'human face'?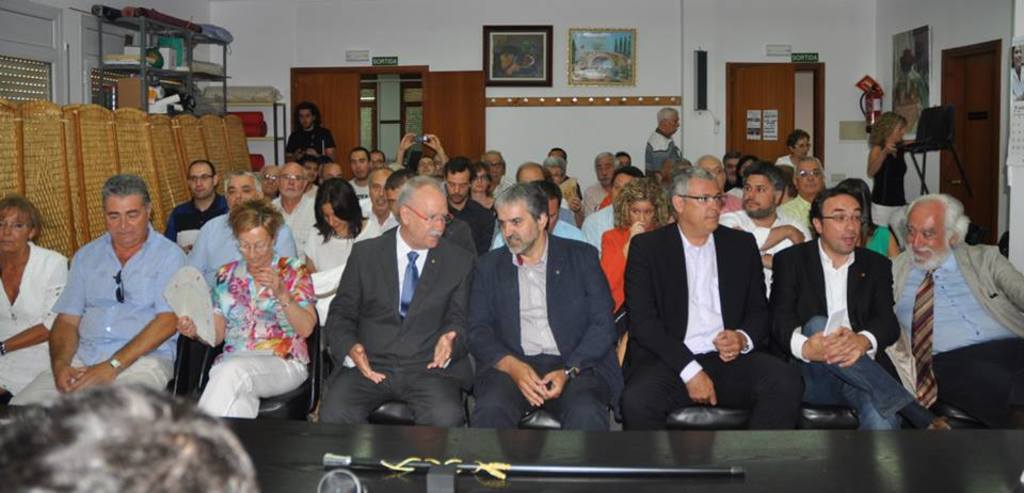
[617,154,630,165]
